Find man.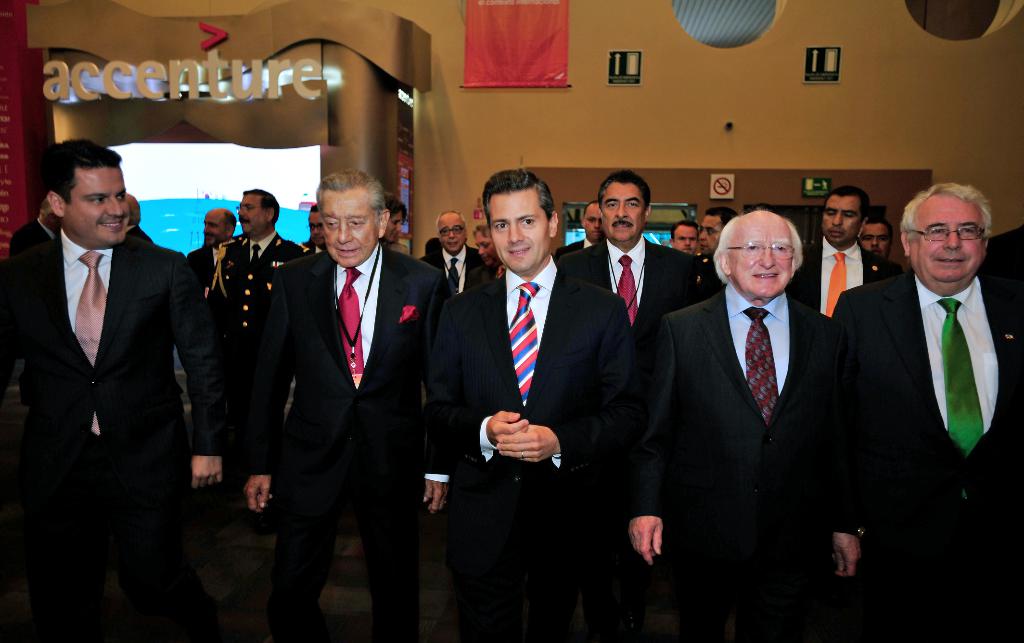
bbox(200, 185, 301, 529).
